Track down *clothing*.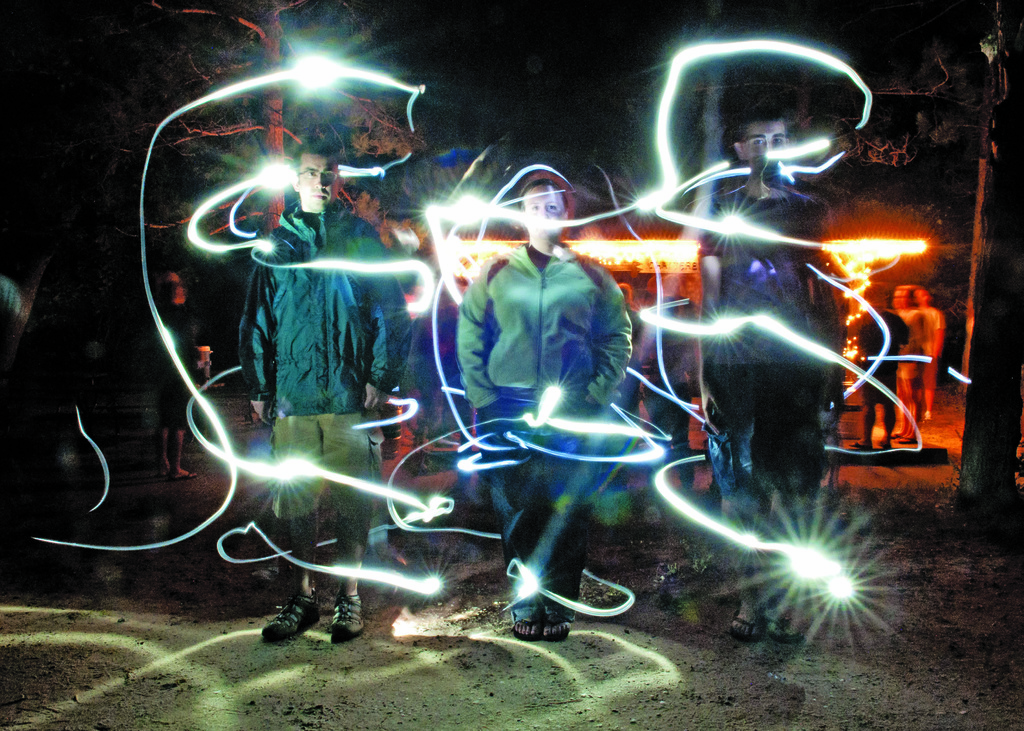
Tracked to {"left": 895, "top": 299, "right": 925, "bottom": 393}.
